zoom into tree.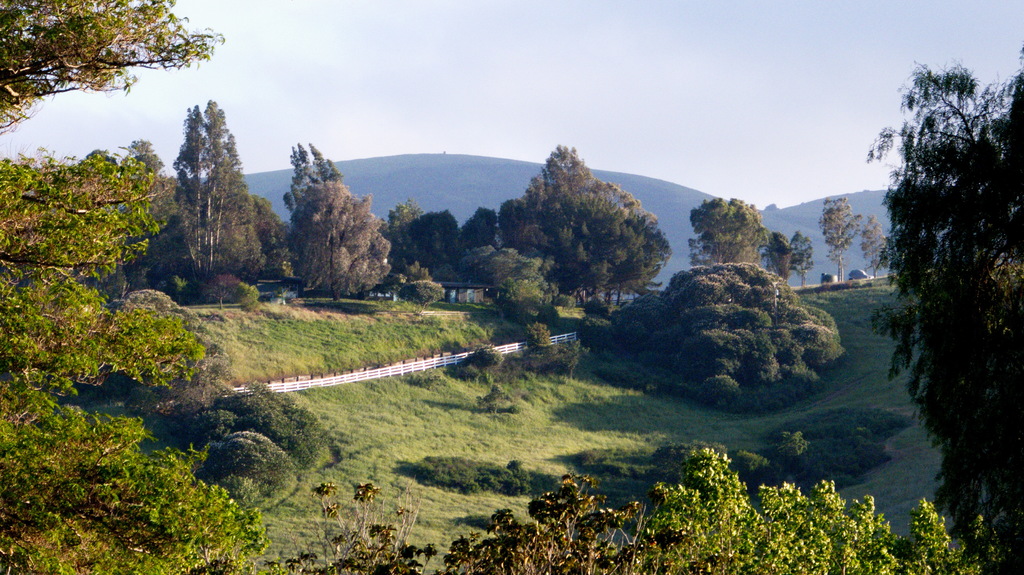
Zoom target: <region>792, 229, 813, 287</region>.
